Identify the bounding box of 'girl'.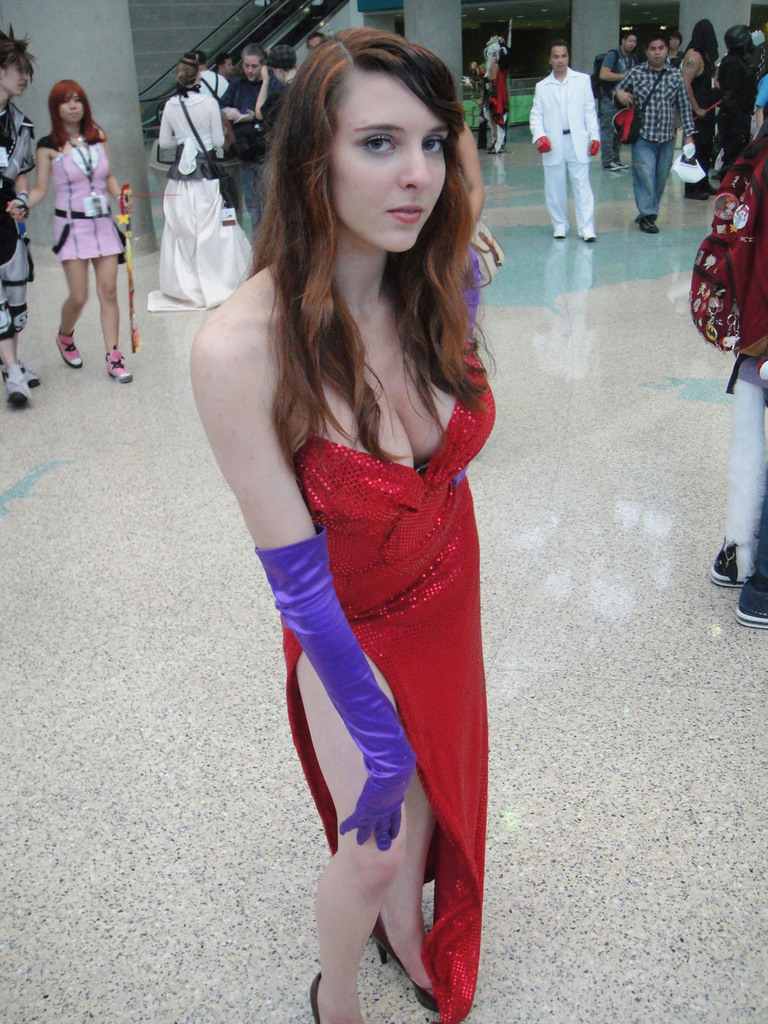
{"x1": 26, "y1": 80, "x2": 138, "y2": 384}.
